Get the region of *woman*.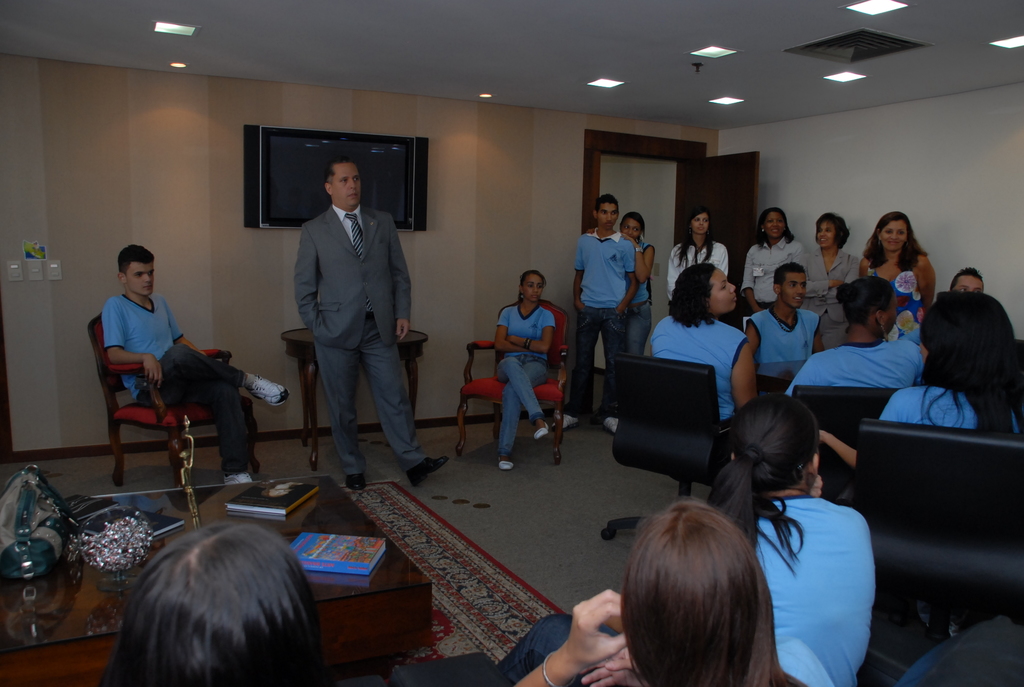
865 288 1023 436.
